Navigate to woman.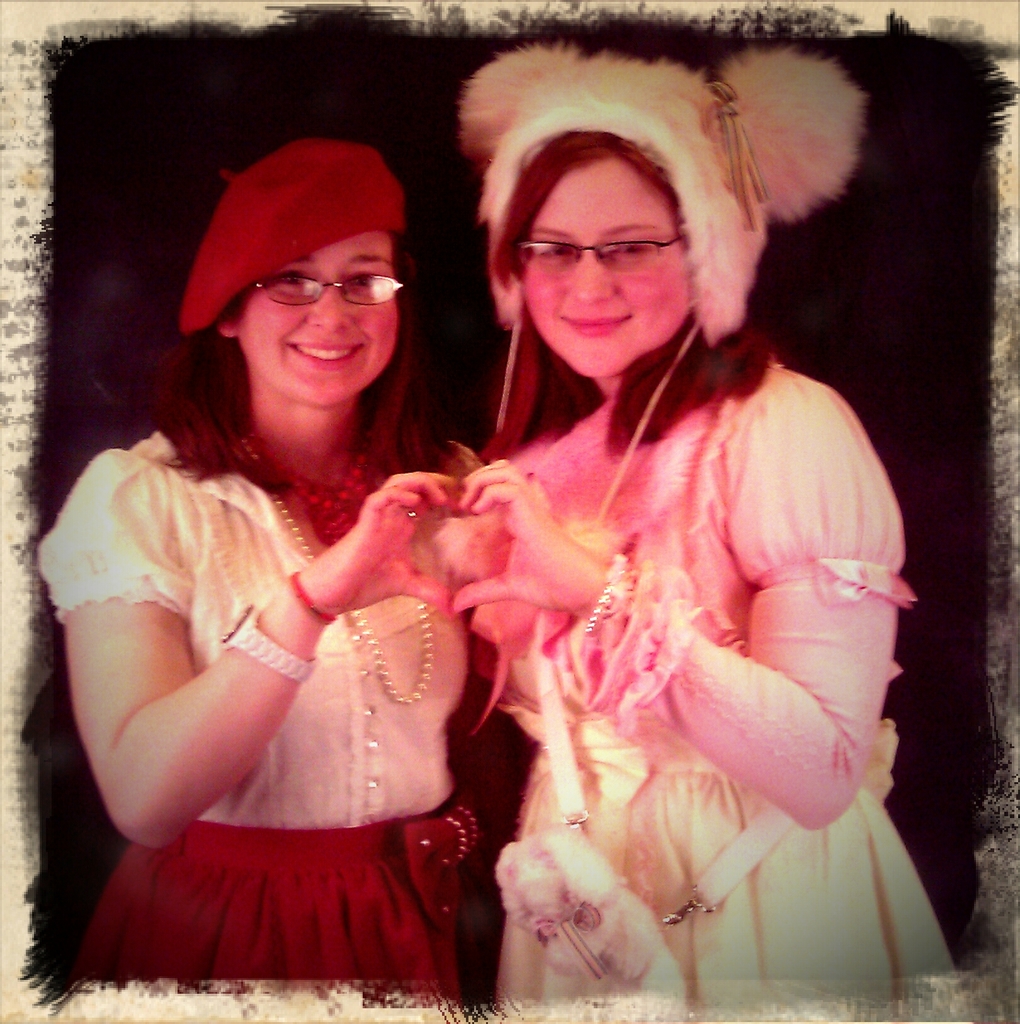
Navigation target: 38/147/481/1008.
